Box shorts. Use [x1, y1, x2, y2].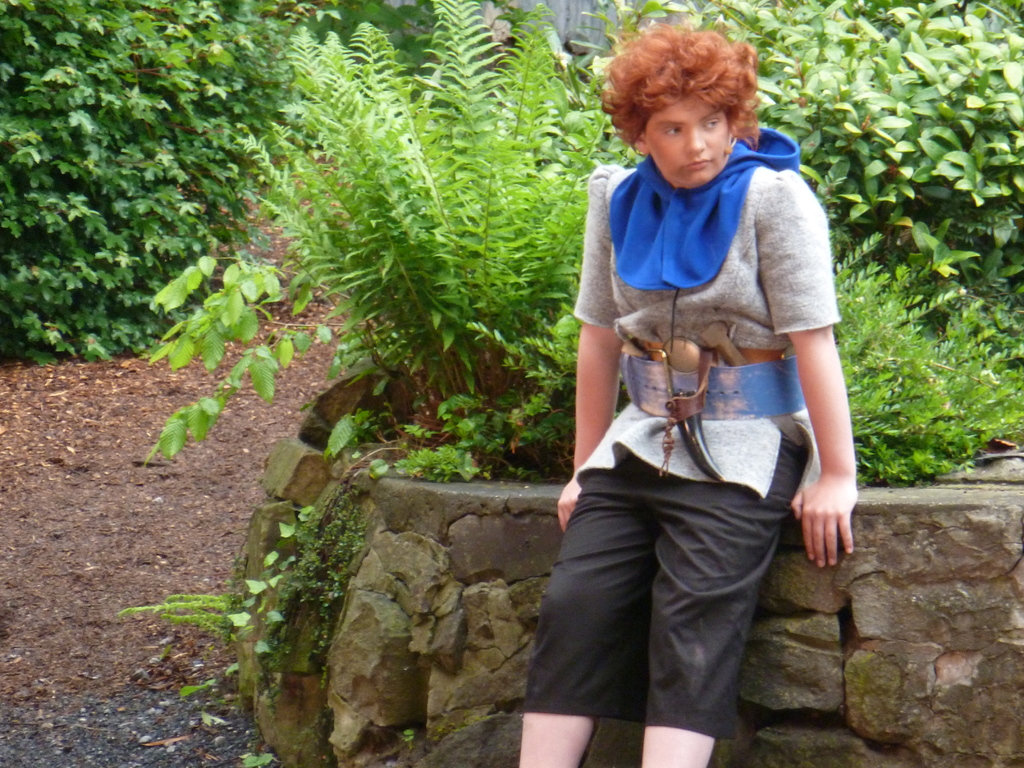
[519, 440, 811, 742].
